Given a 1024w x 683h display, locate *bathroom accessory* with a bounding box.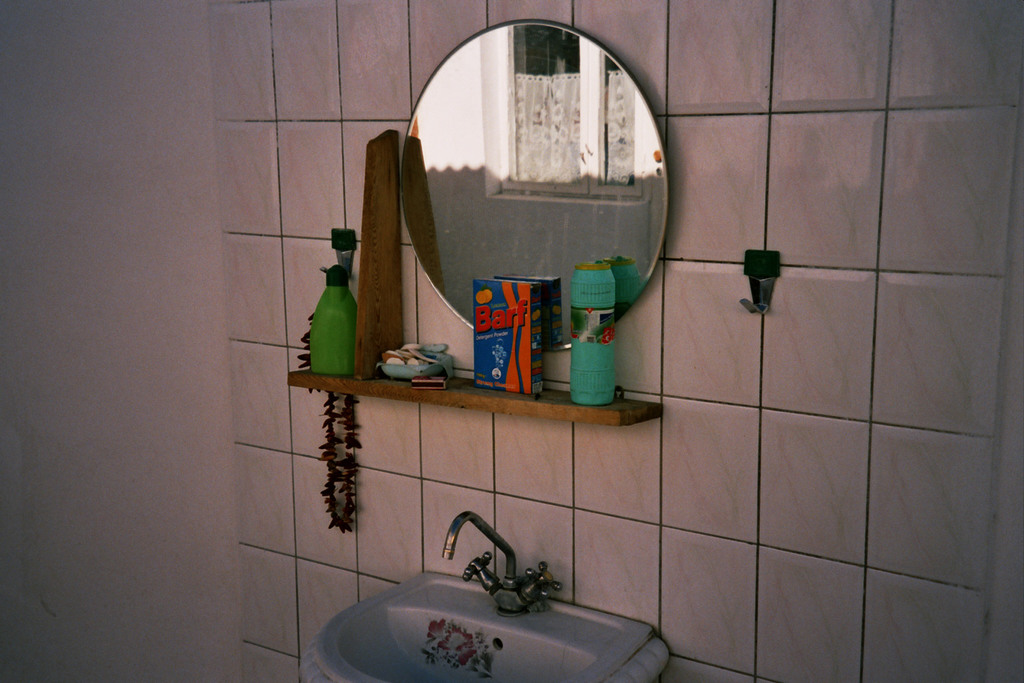
Located: 288/370/665/427.
